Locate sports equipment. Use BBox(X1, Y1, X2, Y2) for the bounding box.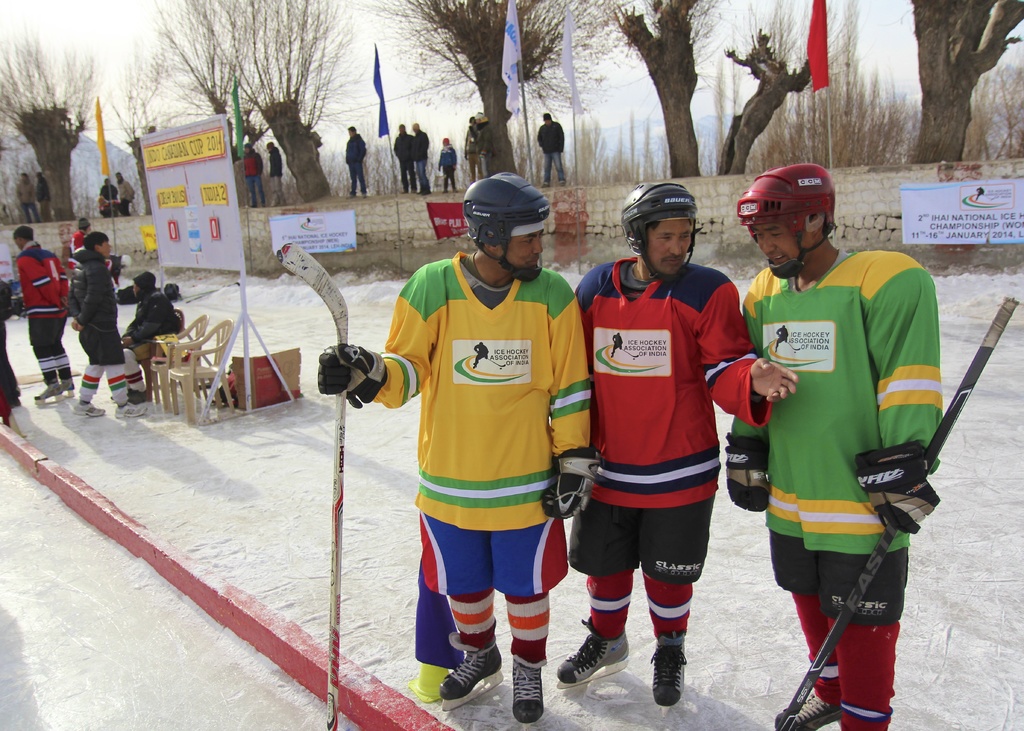
BBox(276, 242, 349, 730).
